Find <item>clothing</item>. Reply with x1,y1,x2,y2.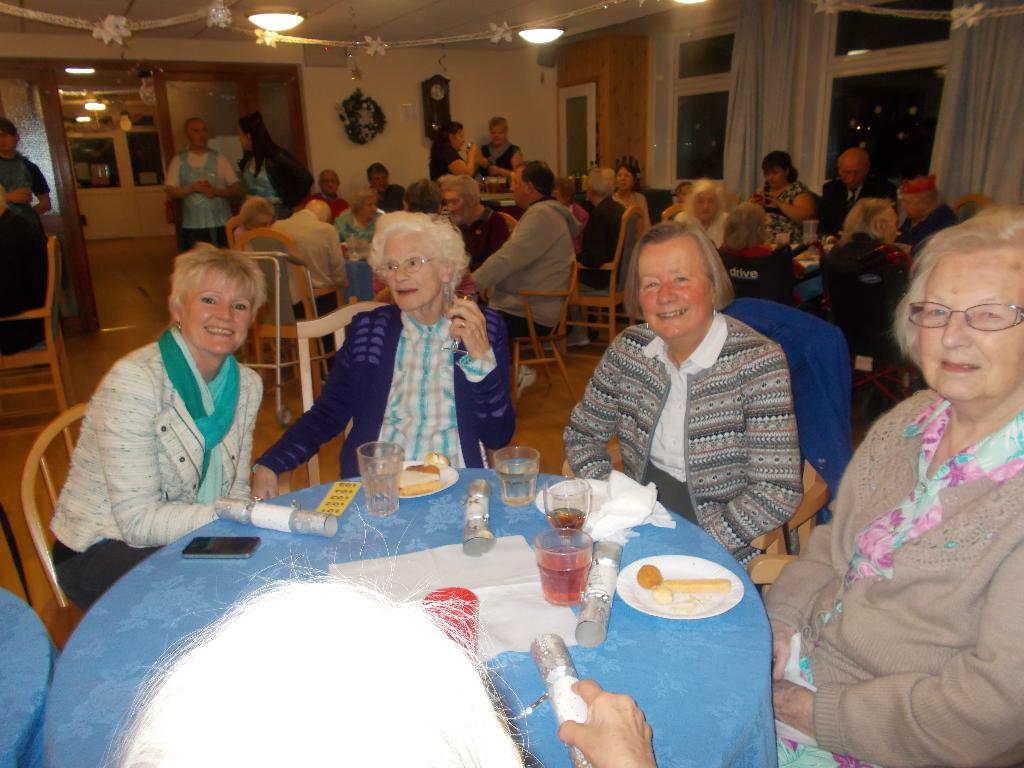
0,196,49,357.
